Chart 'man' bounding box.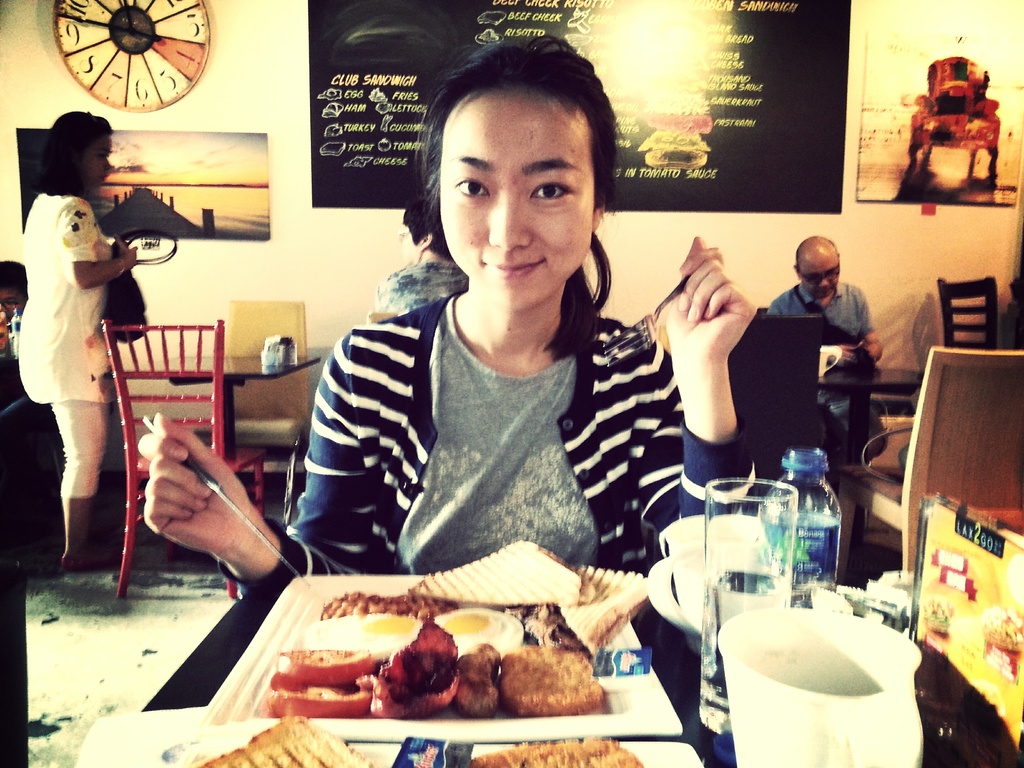
Charted: <bbox>361, 193, 459, 325</bbox>.
